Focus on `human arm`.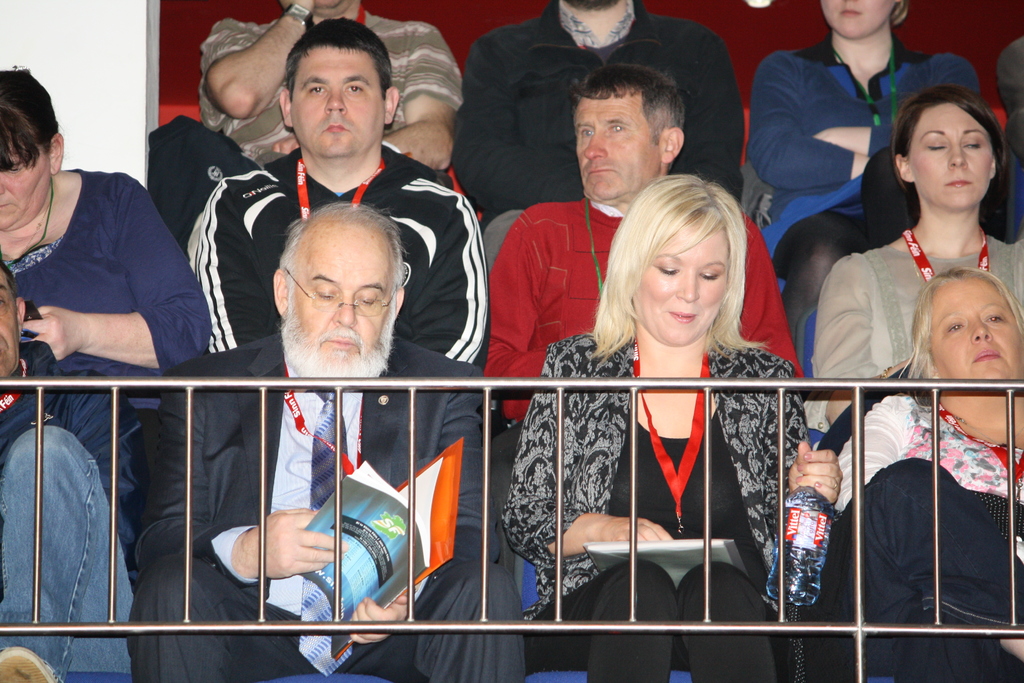
Focused at left=831, top=386, right=921, bottom=516.
